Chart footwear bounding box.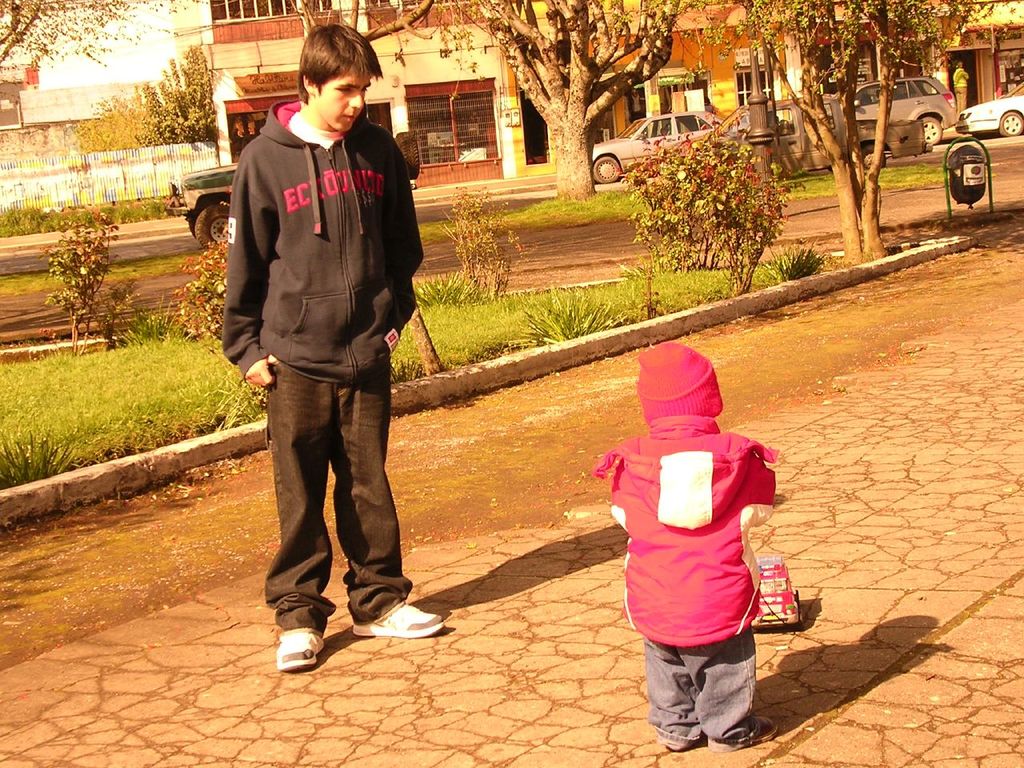
Charted: (353,590,436,666).
